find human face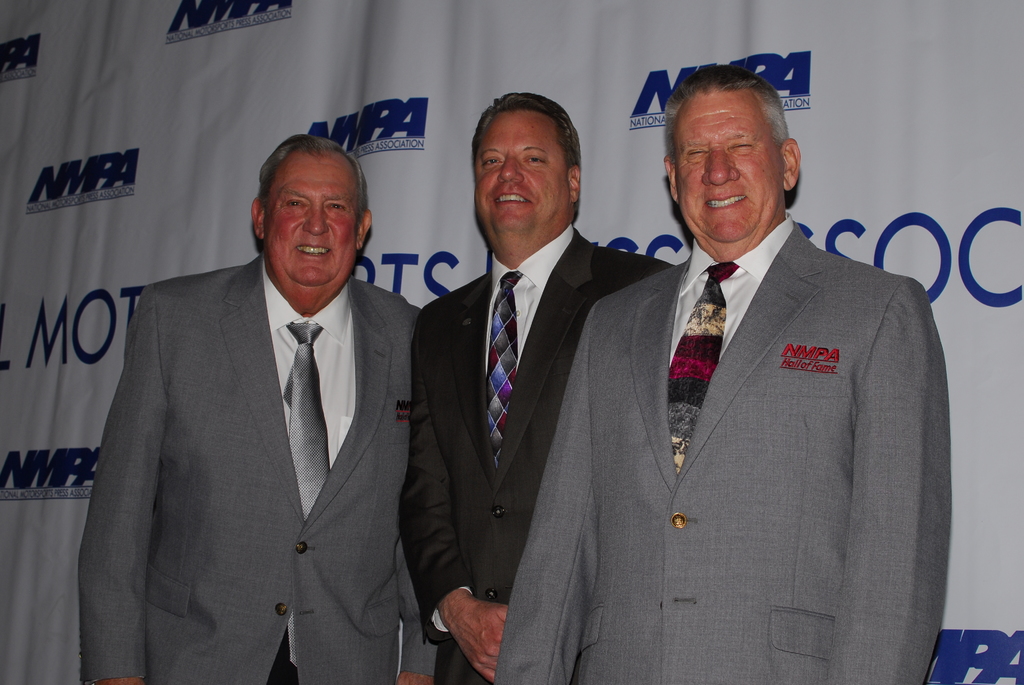
bbox(268, 152, 358, 288)
